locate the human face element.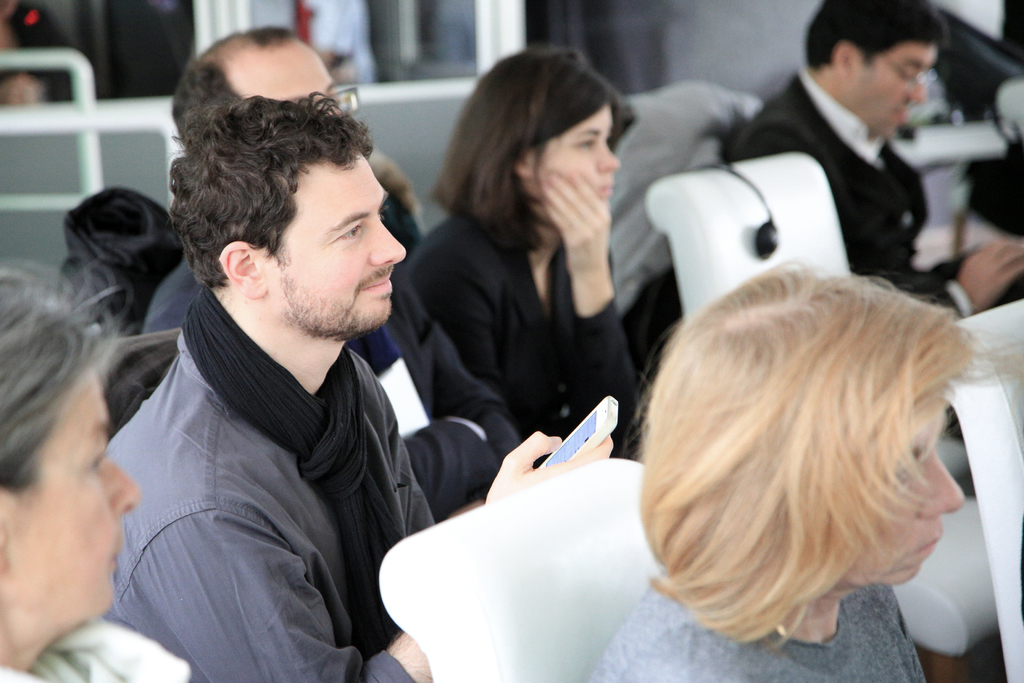
Element bbox: <box>850,450,965,583</box>.
